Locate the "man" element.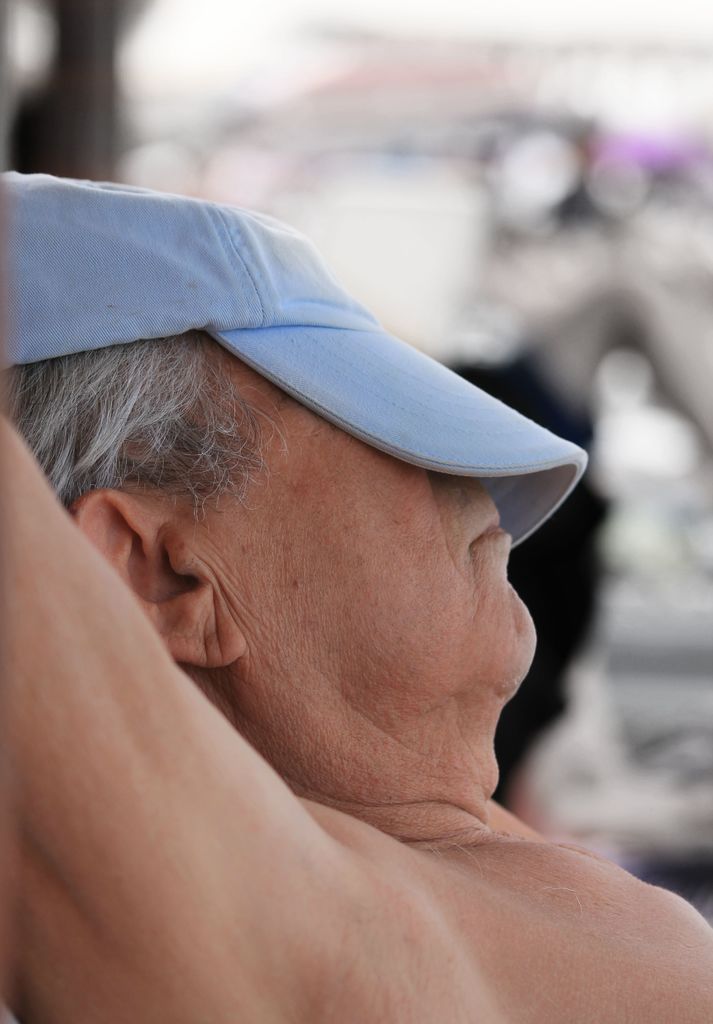
Element bbox: bbox=(15, 148, 664, 972).
